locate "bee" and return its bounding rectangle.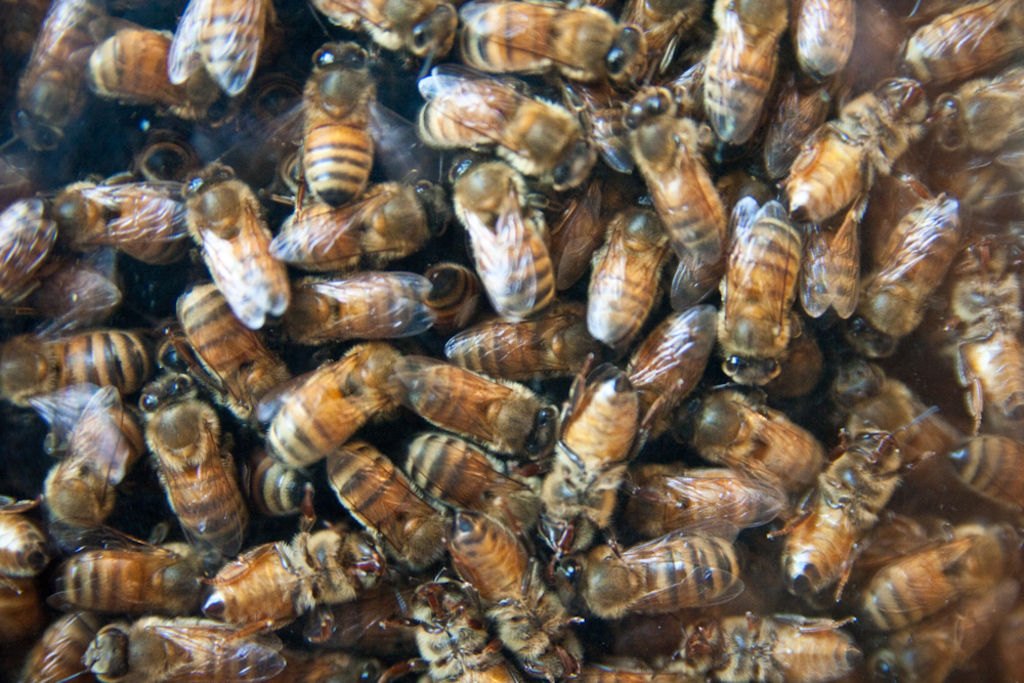
rect(615, 299, 727, 445).
